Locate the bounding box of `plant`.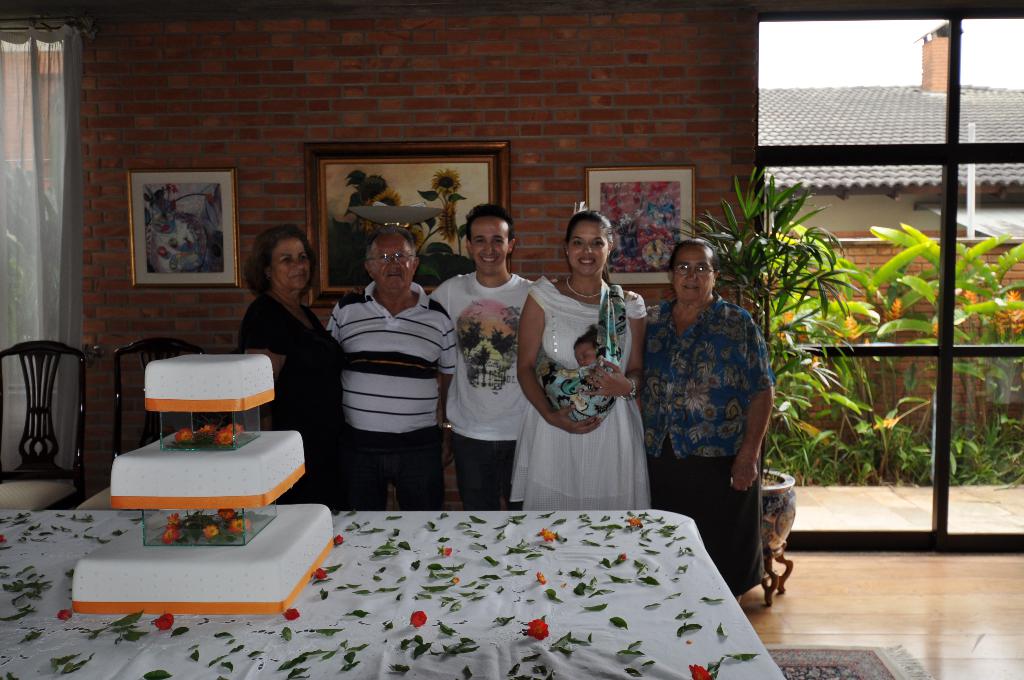
Bounding box: bbox(685, 166, 847, 479).
